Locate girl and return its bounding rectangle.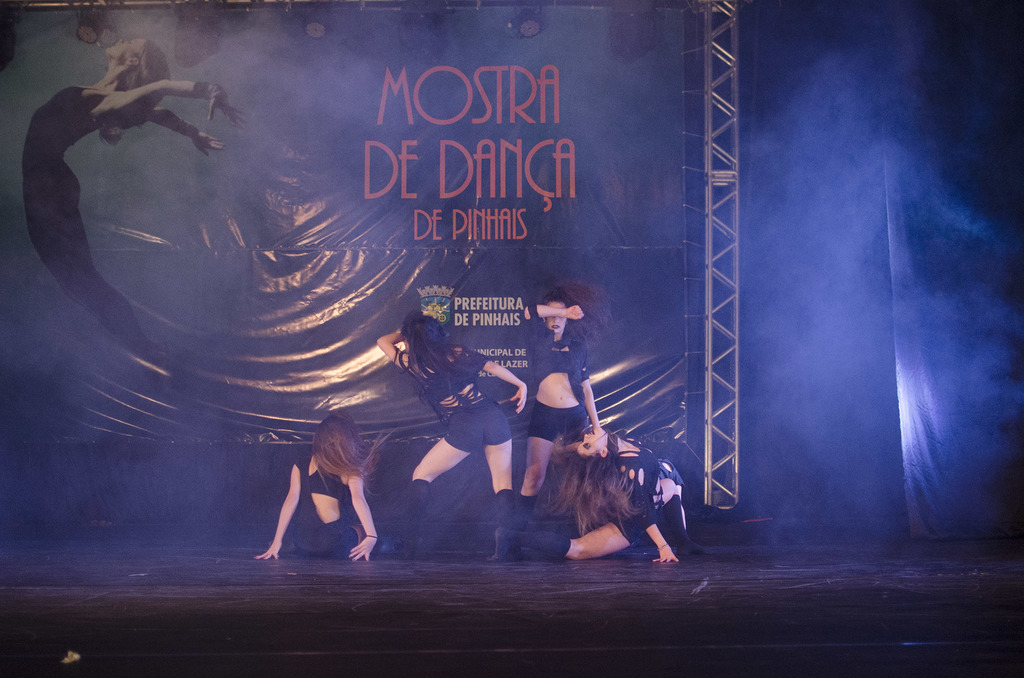
[left=497, top=426, right=705, bottom=564].
